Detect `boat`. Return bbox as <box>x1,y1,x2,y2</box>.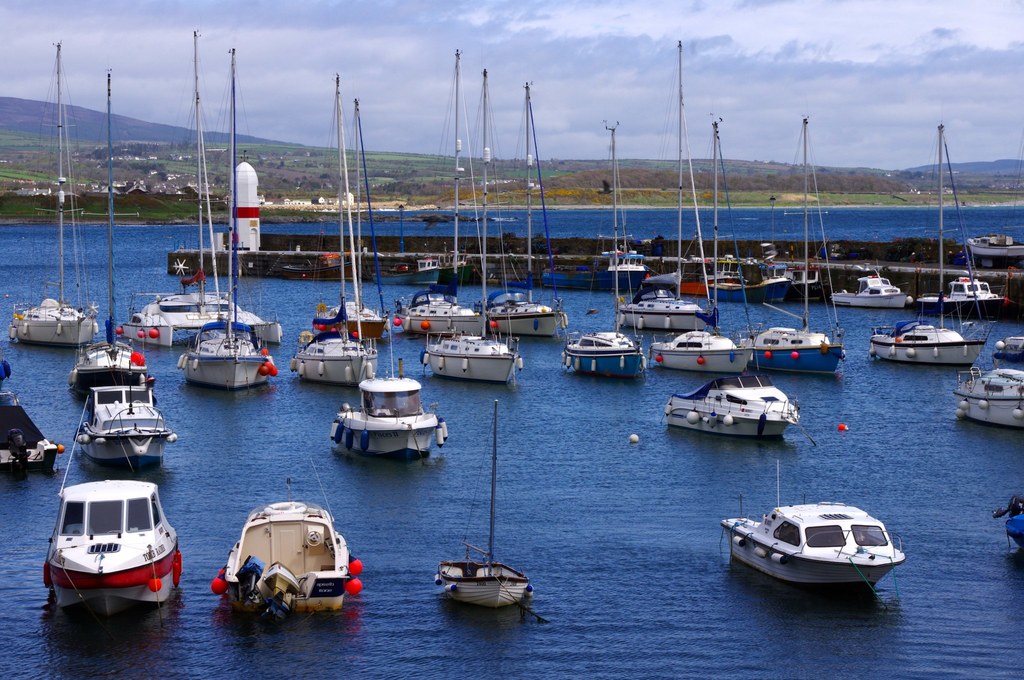
<box>187,33,277,393</box>.
